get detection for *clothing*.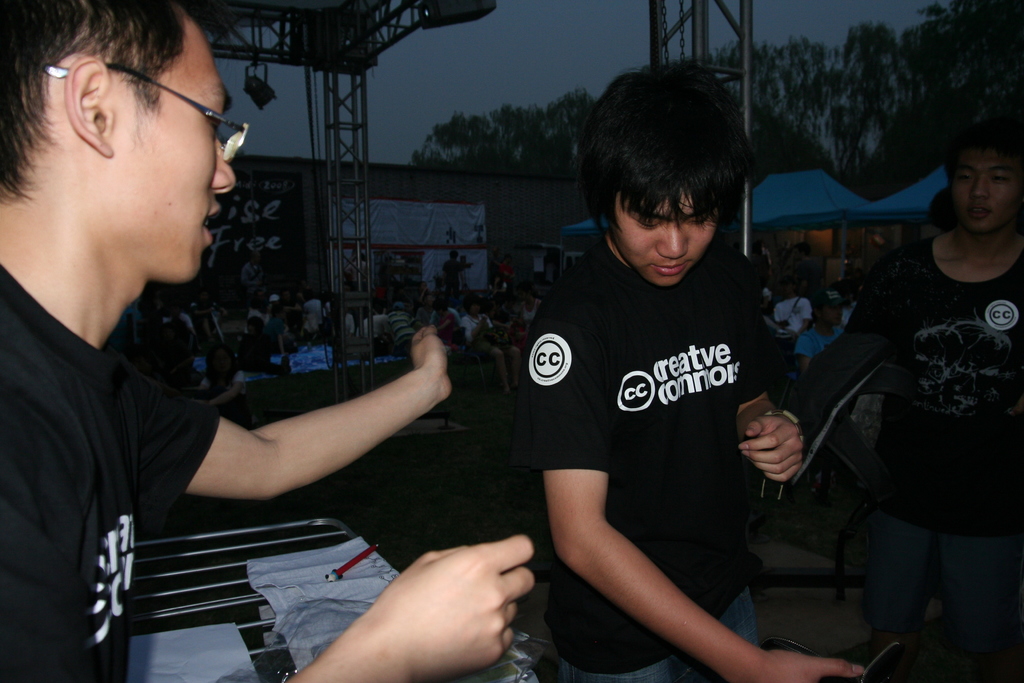
Detection: [x1=510, y1=195, x2=820, y2=600].
